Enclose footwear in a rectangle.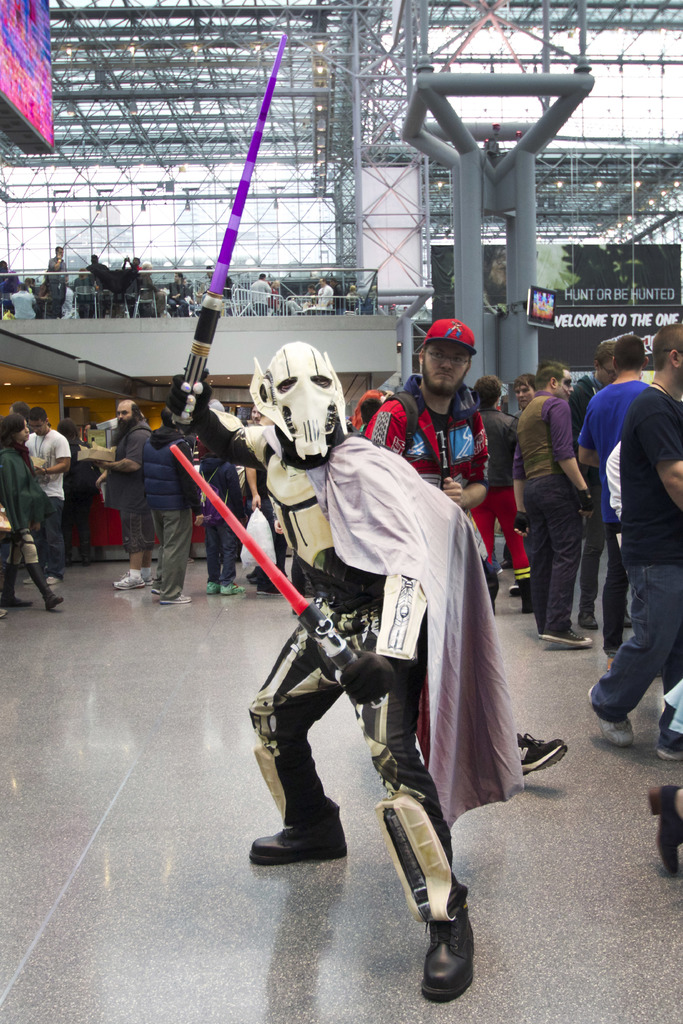
[588,676,627,742].
